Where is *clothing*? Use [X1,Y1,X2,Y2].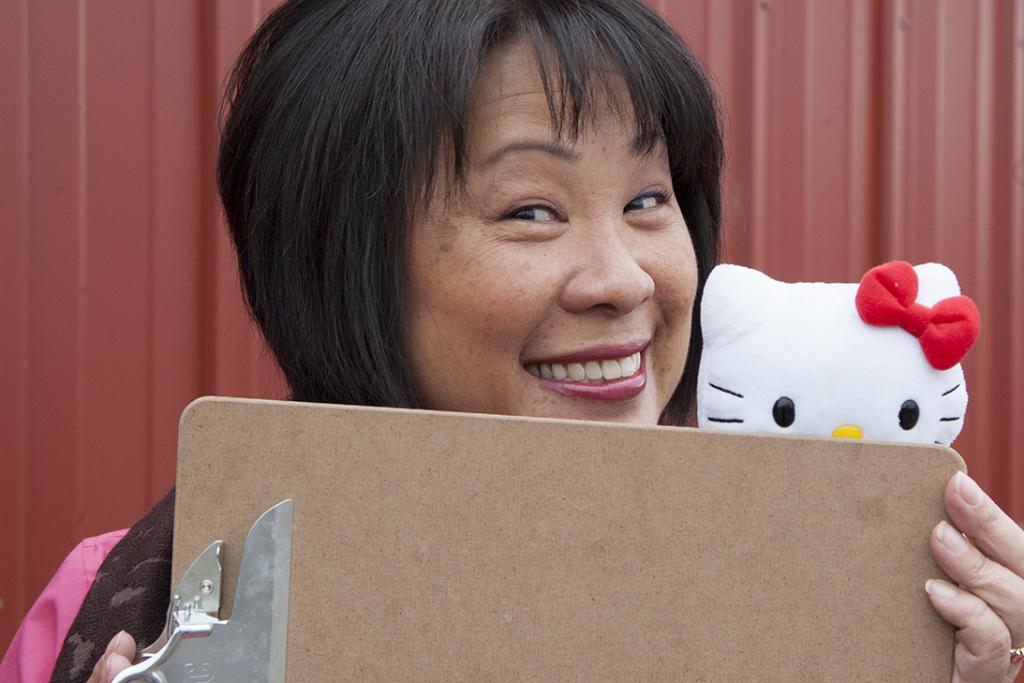
[0,488,175,682].
